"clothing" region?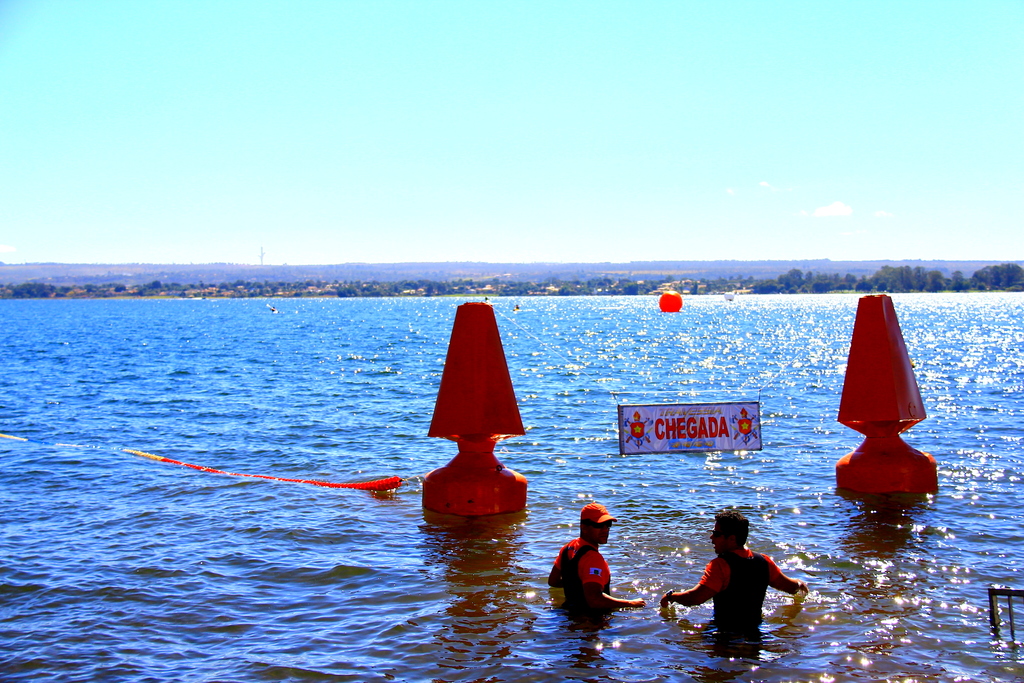
bbox=[691, 545, 792, 634]
